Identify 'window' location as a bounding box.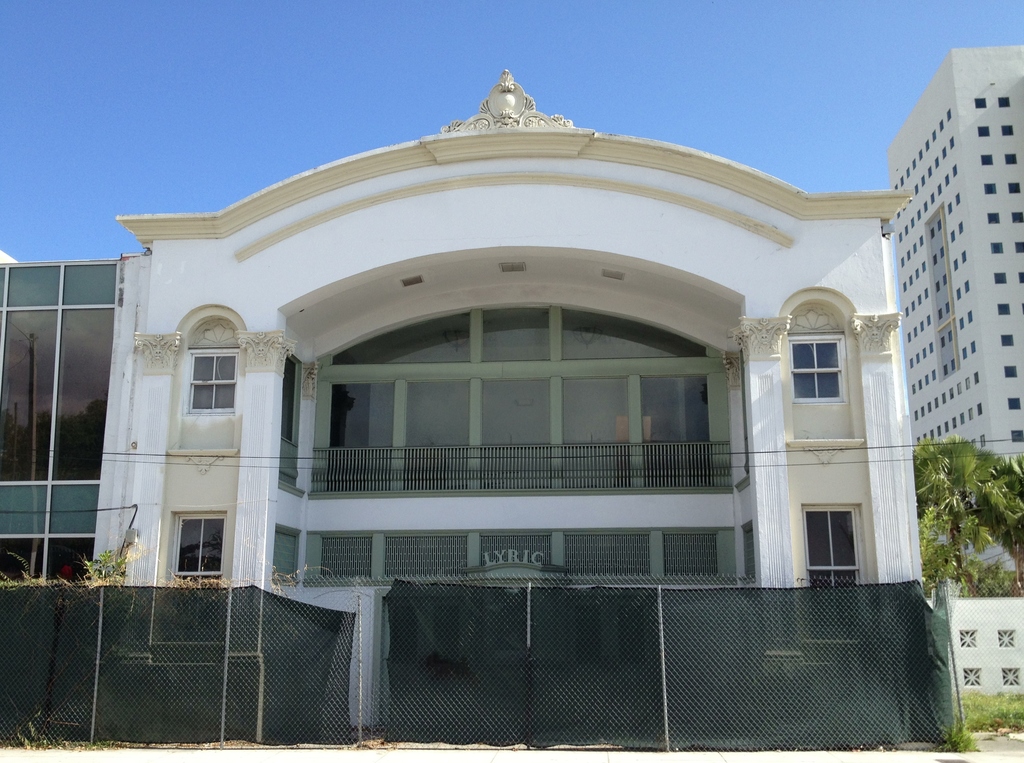
detection(805, 489, 881, 585).
